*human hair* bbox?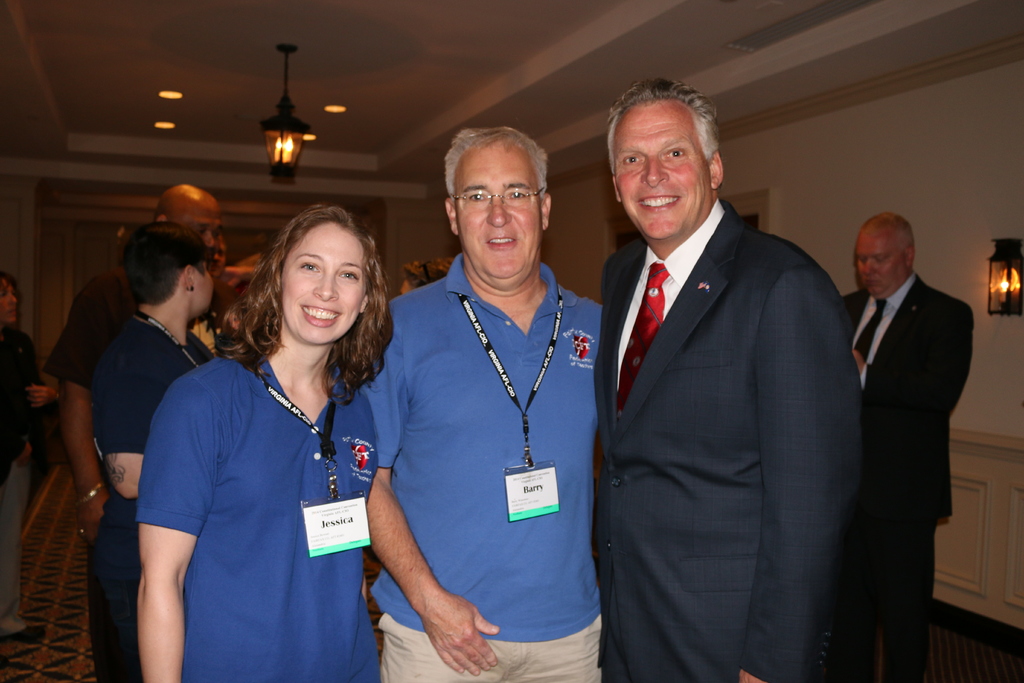
rect(0, 277, 20, 318)
